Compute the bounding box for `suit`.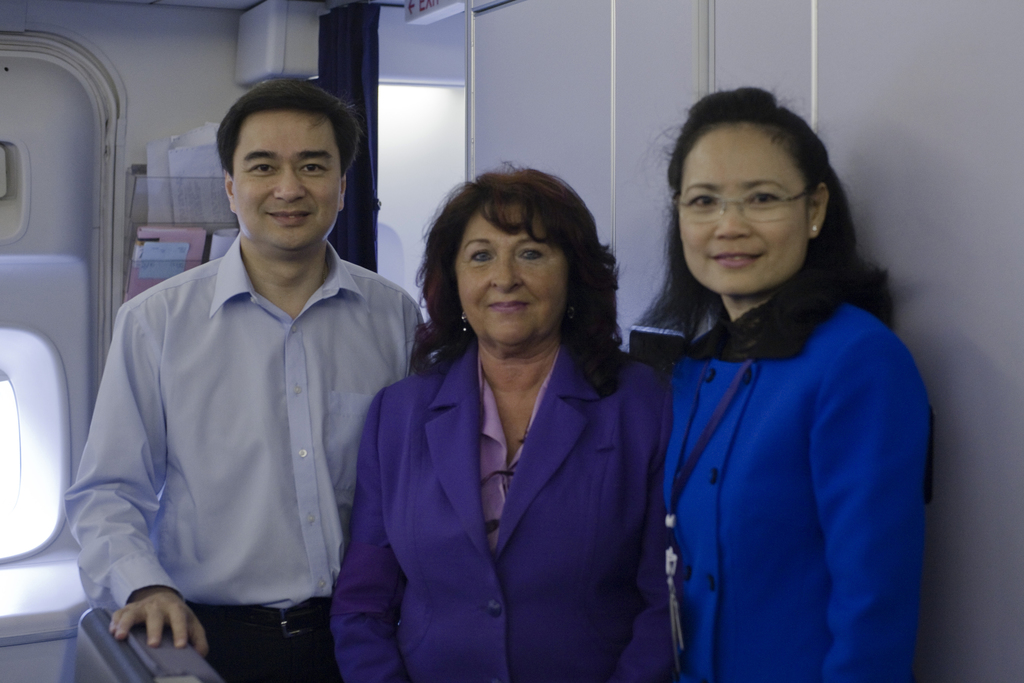
329 343 675 682.
